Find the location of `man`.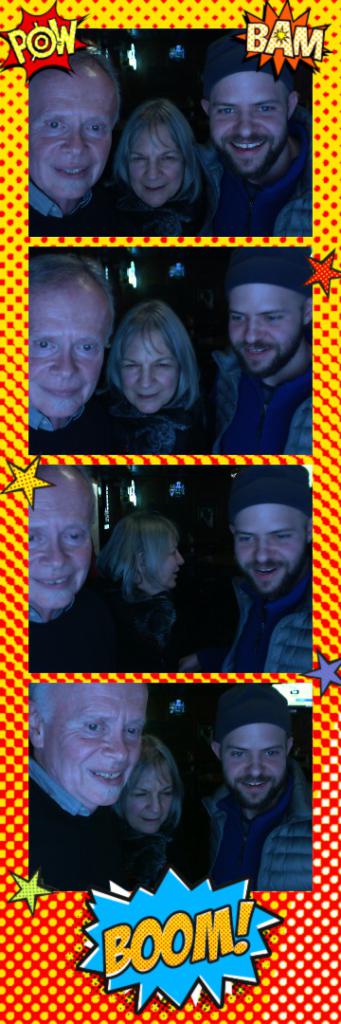
Location: l=21, t=463, r=98, b=669.
